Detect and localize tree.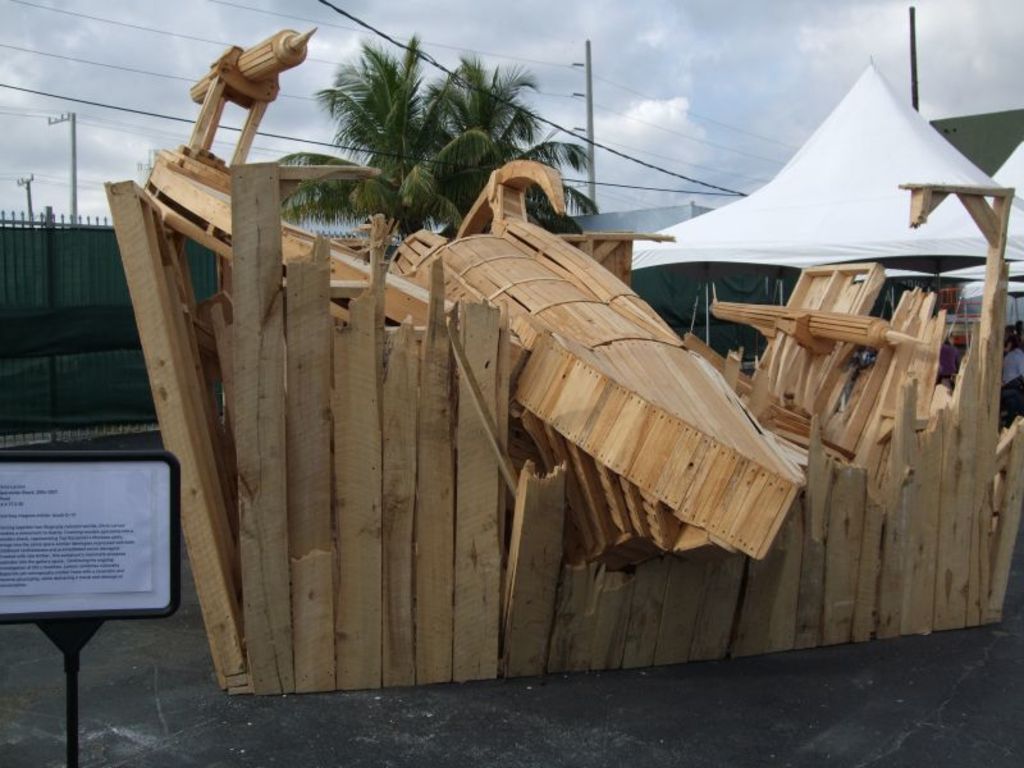
Localized at l=271, t=35, r=602, b=237.
